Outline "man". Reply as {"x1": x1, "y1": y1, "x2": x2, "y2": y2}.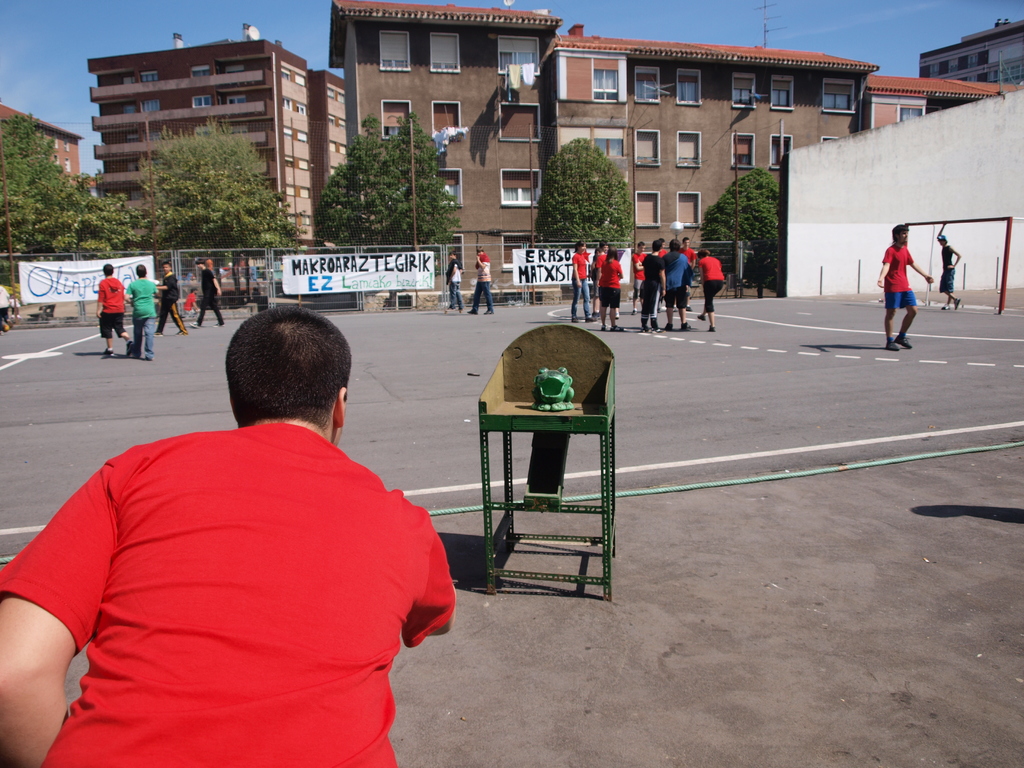
{"x1": 650, "y1": 236, "x2": 673, "y2": 308}.
